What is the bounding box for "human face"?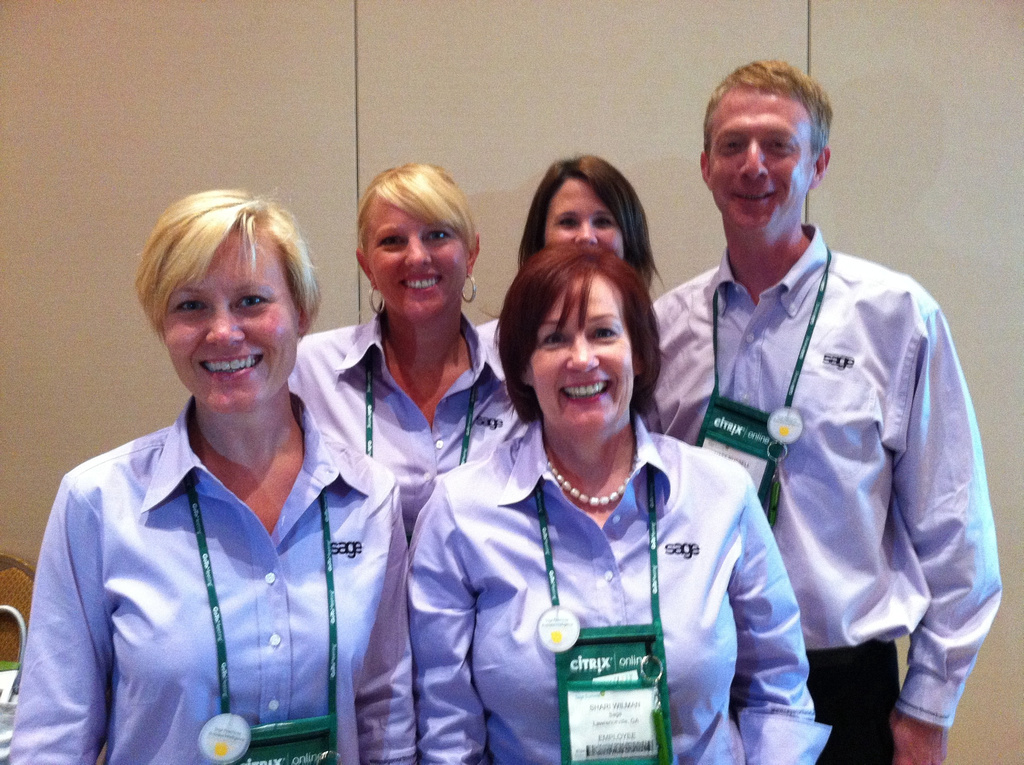
<bbox>165, 224, 299, 414</bbox>.
